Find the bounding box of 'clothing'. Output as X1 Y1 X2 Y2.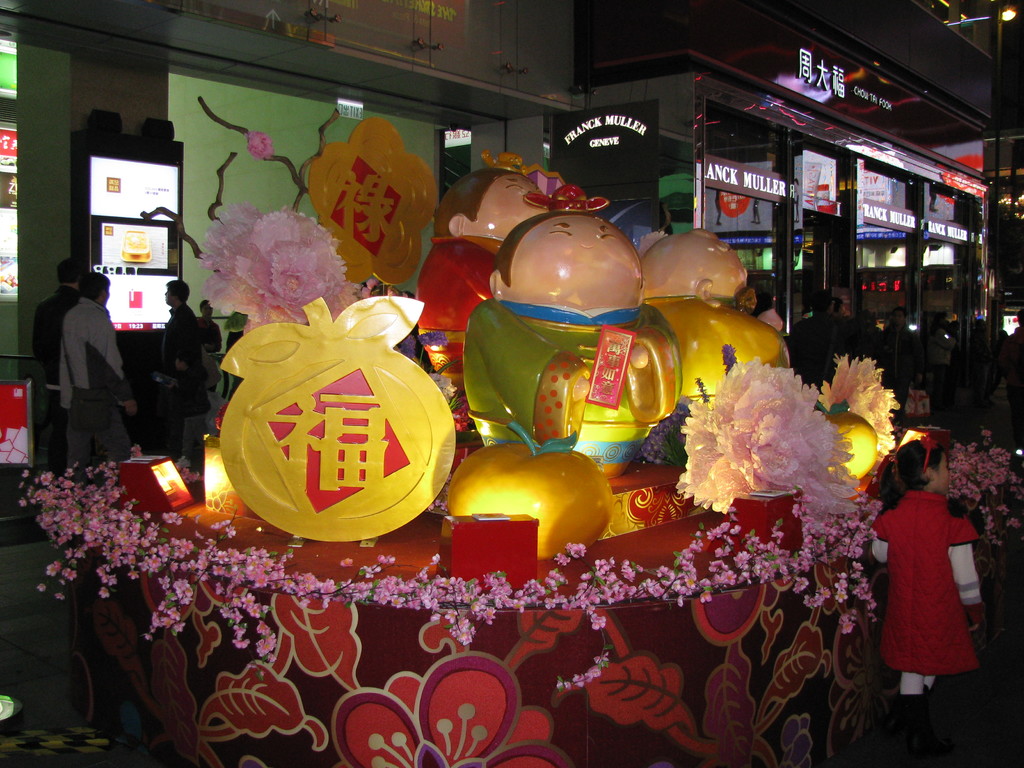
161 303 209 451.
